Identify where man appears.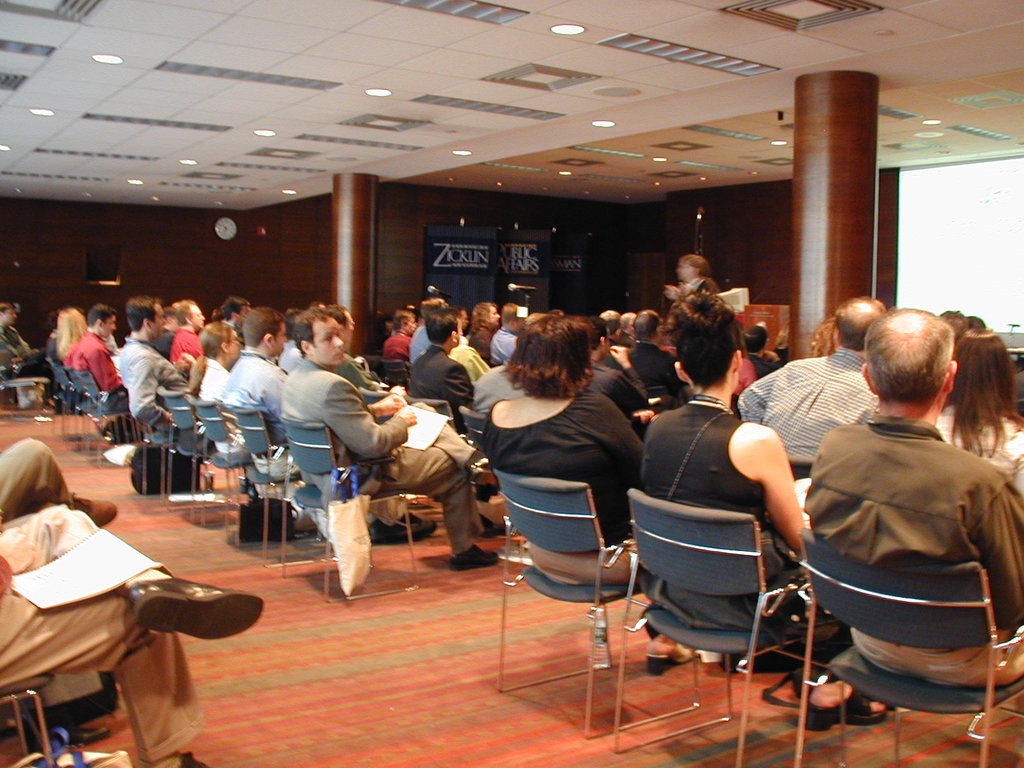
Appears at 219:295:251:332.
